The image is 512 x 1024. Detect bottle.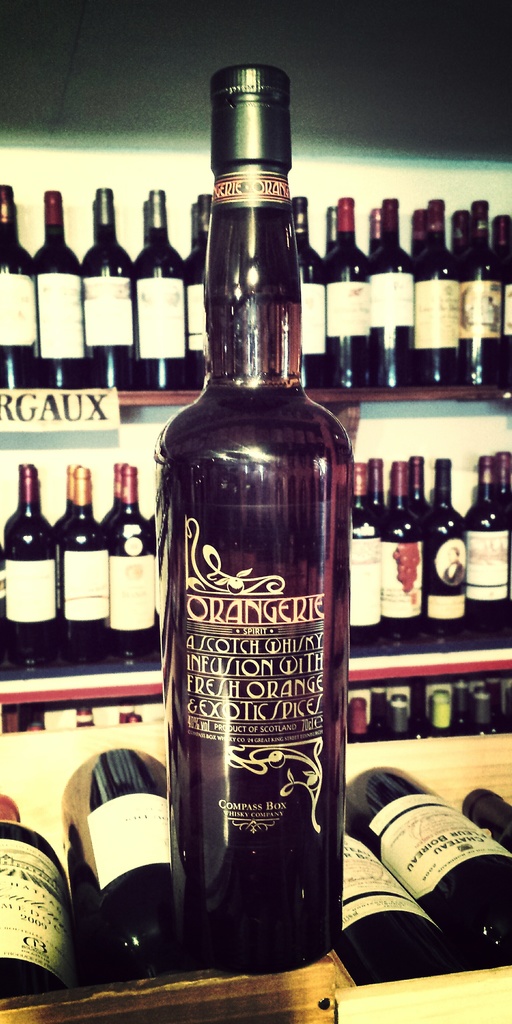
Detection: l=83, t=748, r=174, b=981.
